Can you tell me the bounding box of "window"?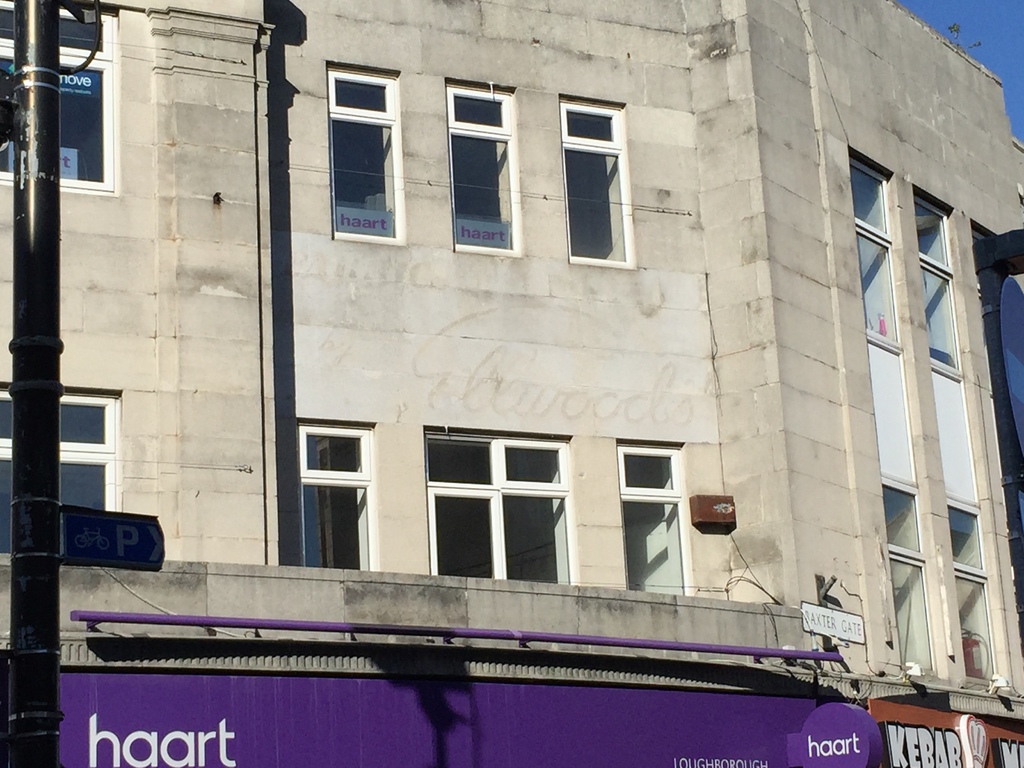
(424, 426, 579, 583).
